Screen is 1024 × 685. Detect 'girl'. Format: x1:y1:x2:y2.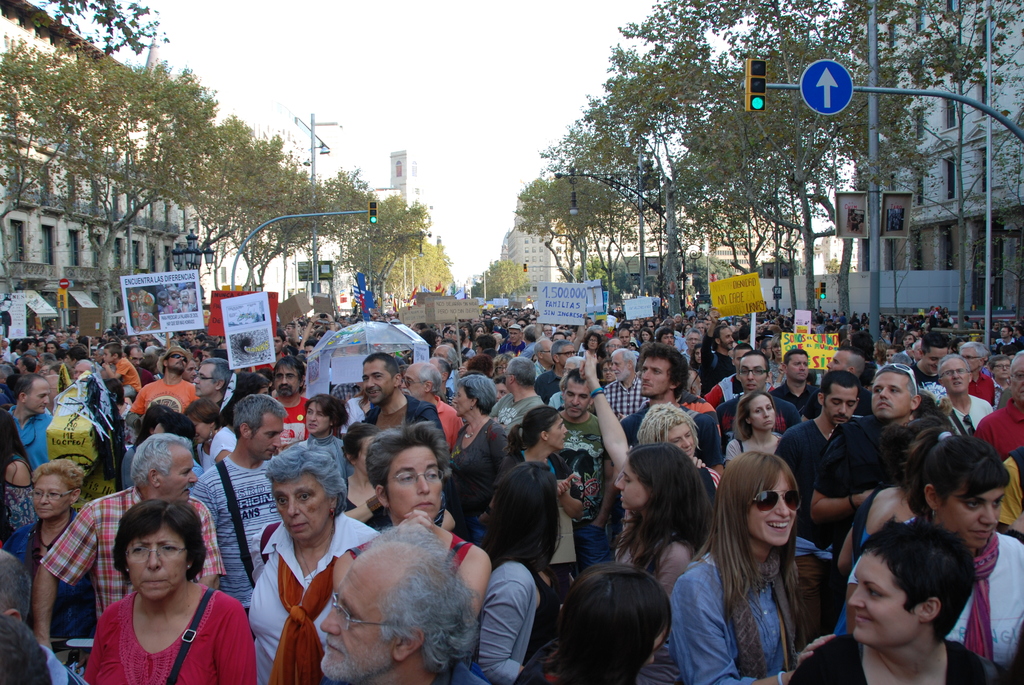
292:395:349:472.
